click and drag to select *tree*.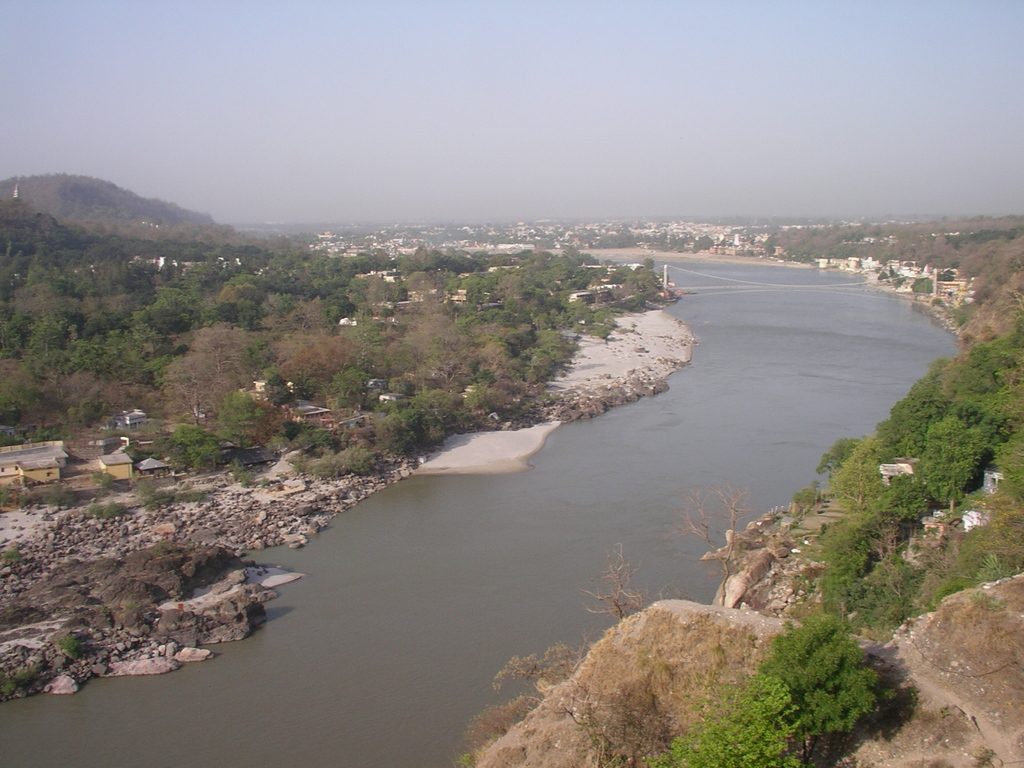
Selection: x1=418, y1=384, x2=452, y2=442.
